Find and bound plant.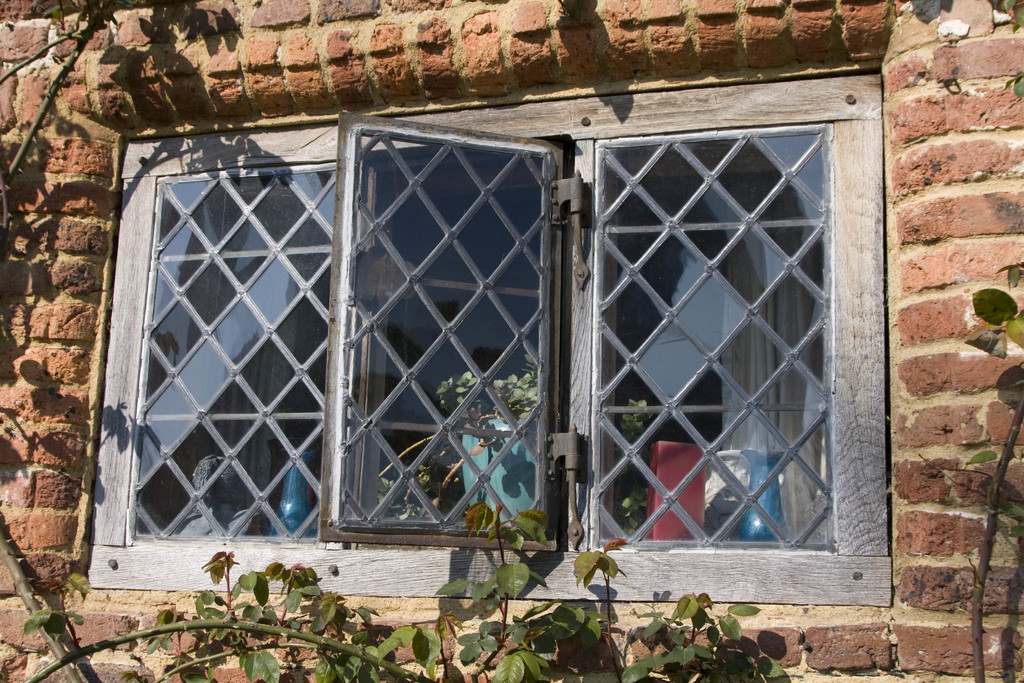
Bound: <region>439, 353, 659, 426</region>.
